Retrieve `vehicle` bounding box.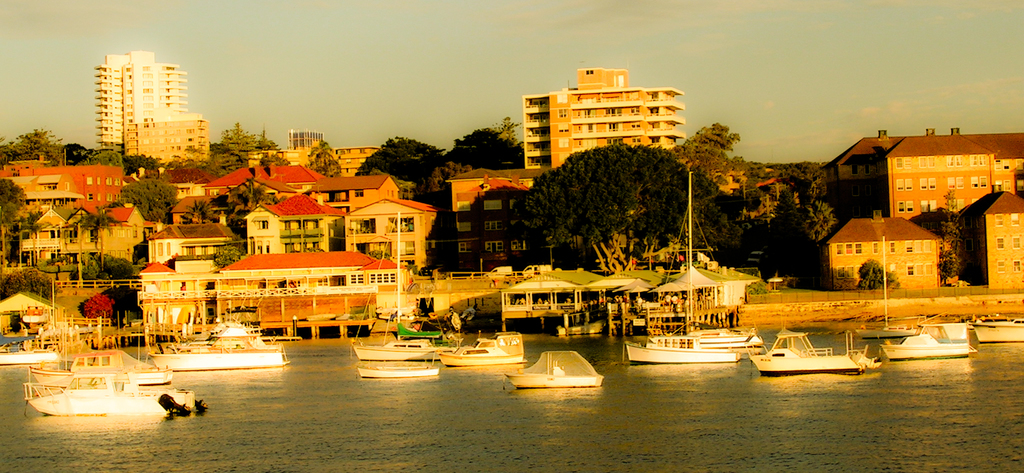
Bounding box: {"x1": 347, "y1": 205, "x2": 468, "y2": 363}.
